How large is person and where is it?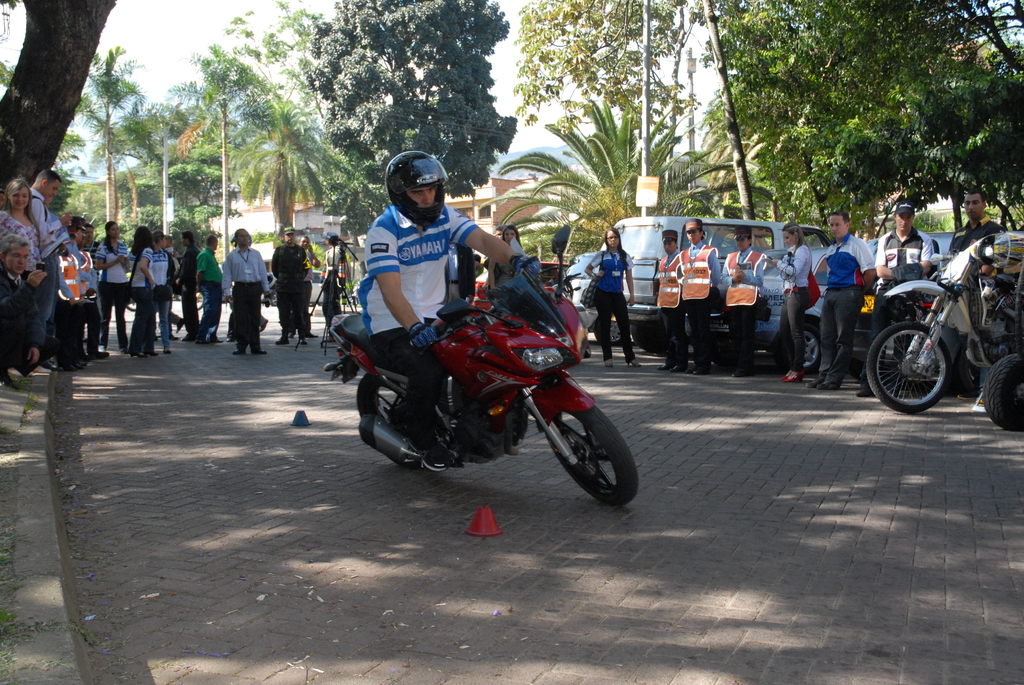
Bounding box: [left=90, top=217, right=125, bottom=352].
